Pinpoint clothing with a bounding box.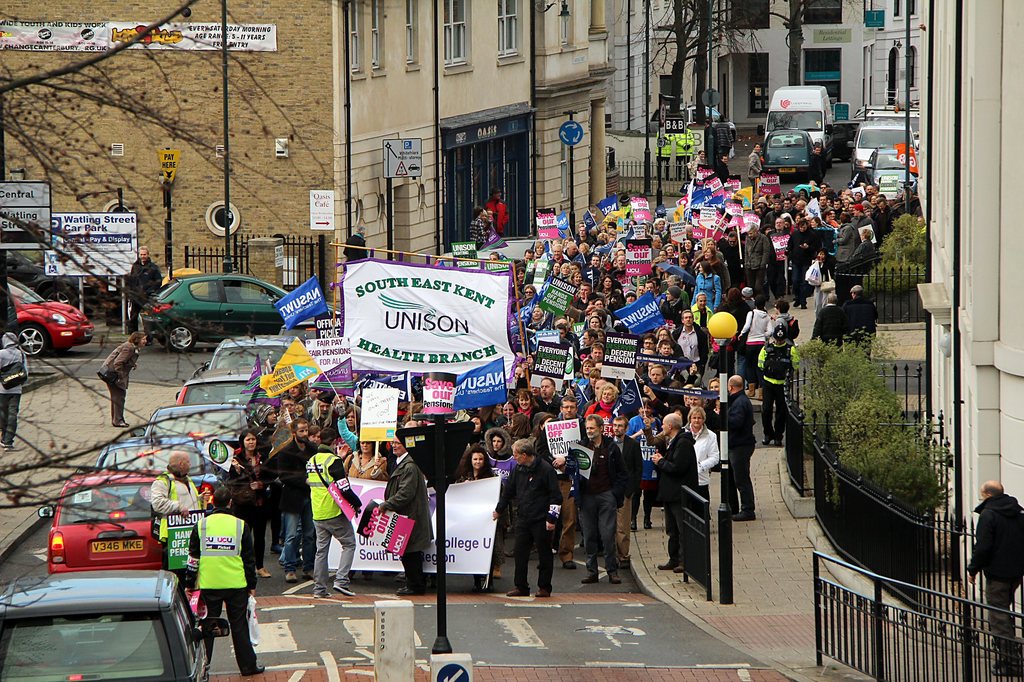
[left=186, top=504, right=262, bottom=672].
